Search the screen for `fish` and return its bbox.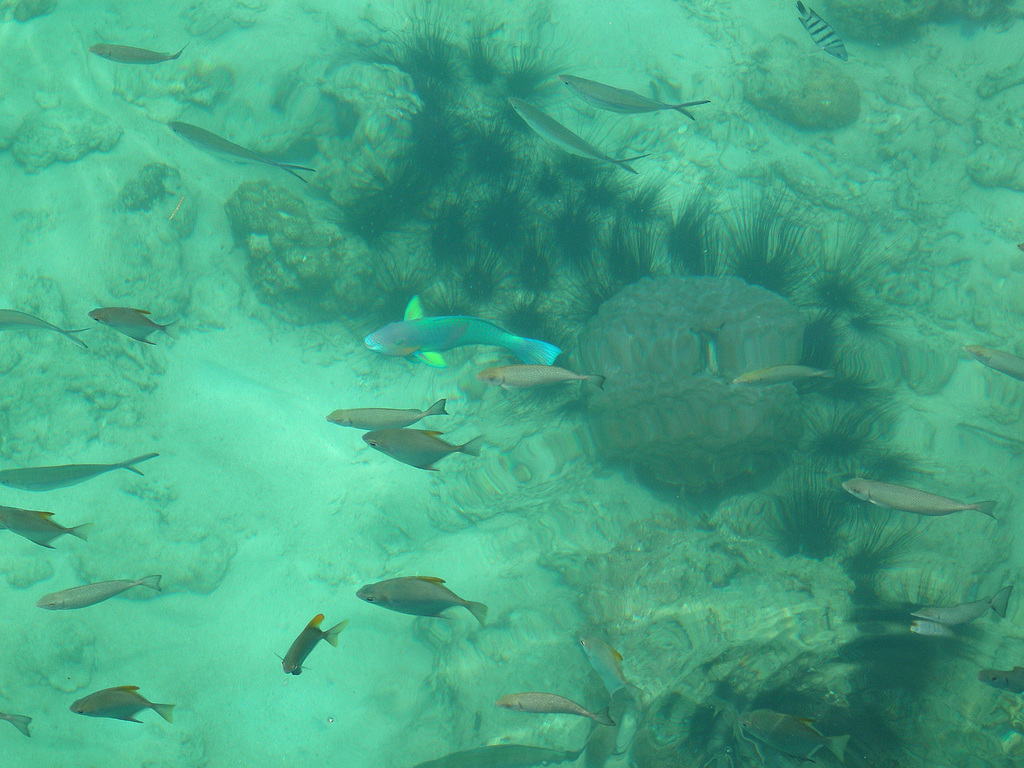
Found: BBox(90, 42, 186, 65).
